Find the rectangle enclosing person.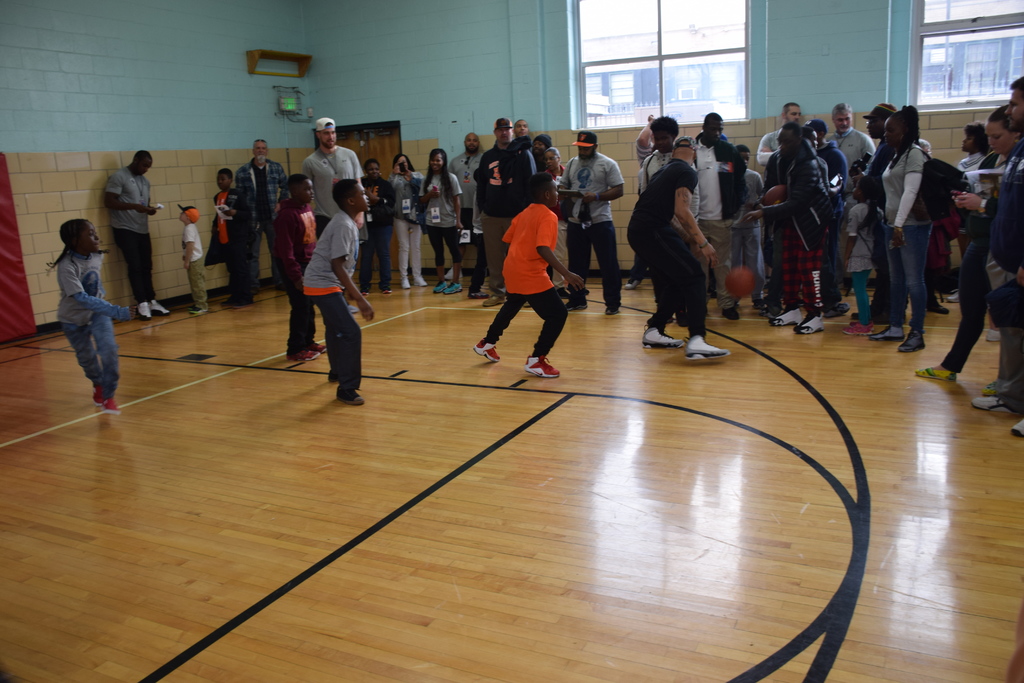
(x1=388, y1=150, x2=435, y2=290).
